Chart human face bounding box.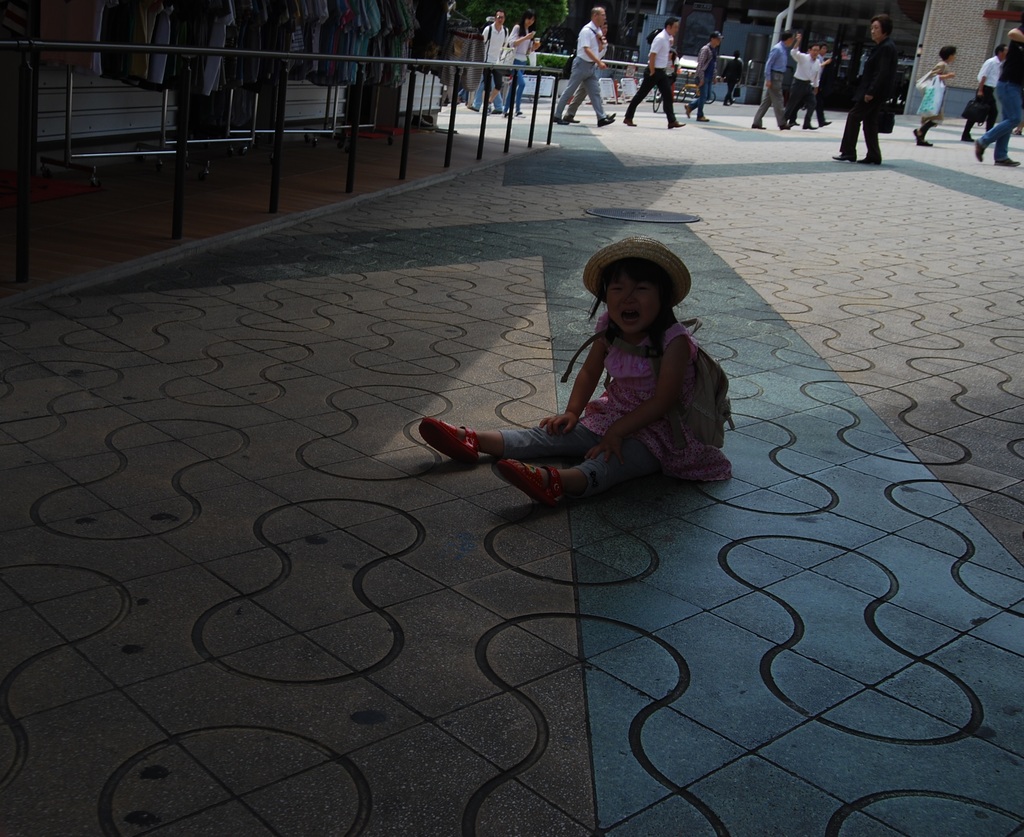
Charted: {"x1": 870, "y1": 20, "x2": 882, "y2": 41}.
